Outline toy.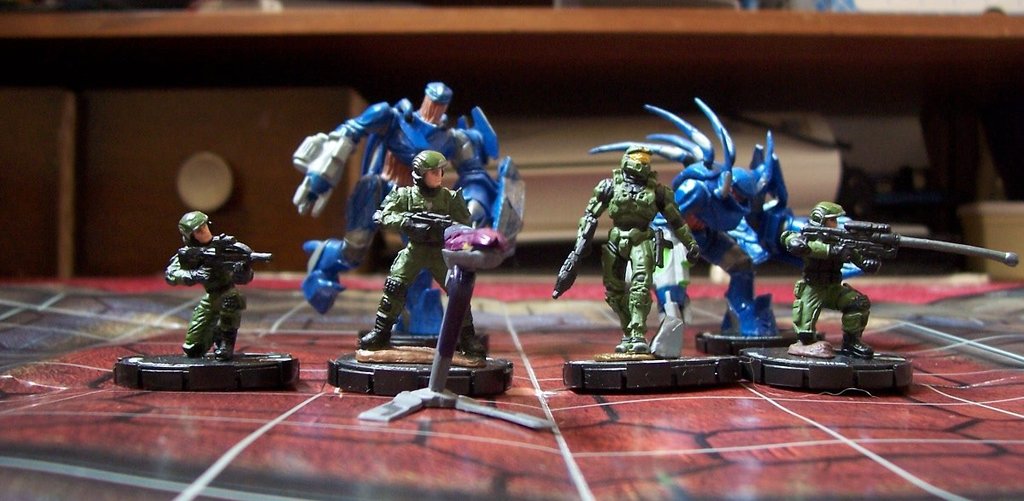
Outline: bbox=[162, 210, 271, 358].
